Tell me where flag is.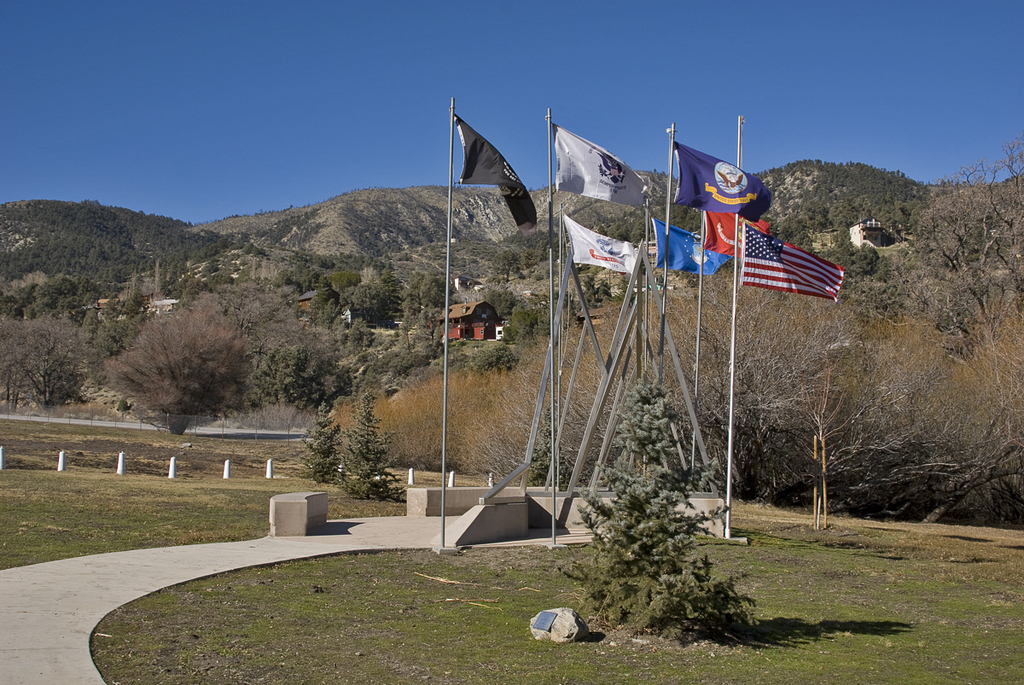
flag is at bbox=(647, 216, 729, 279).
